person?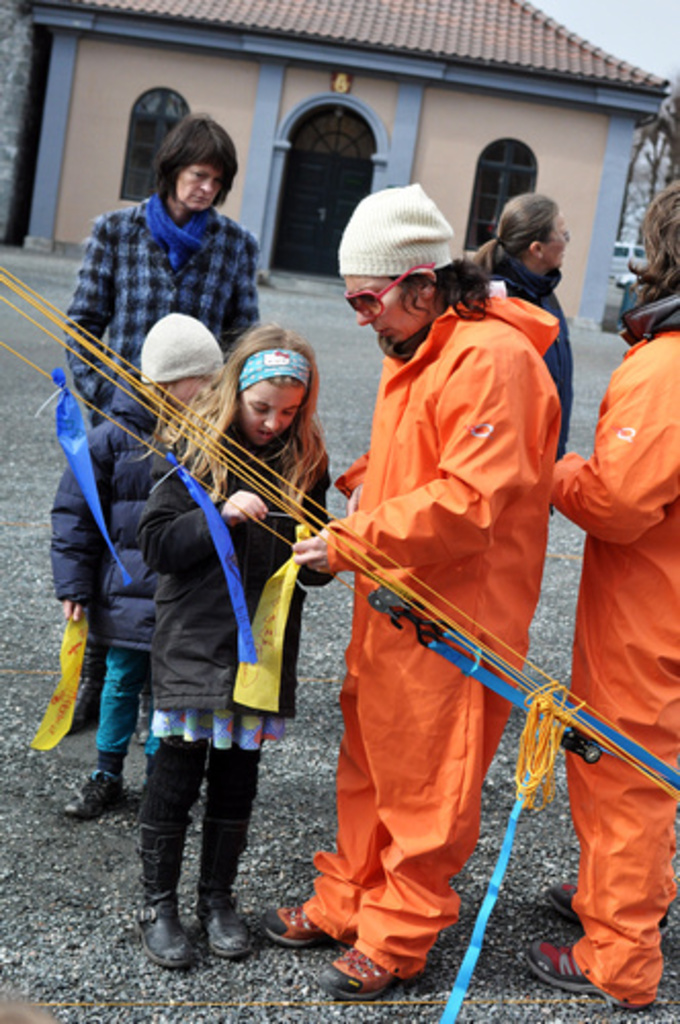
43:309:225:825
